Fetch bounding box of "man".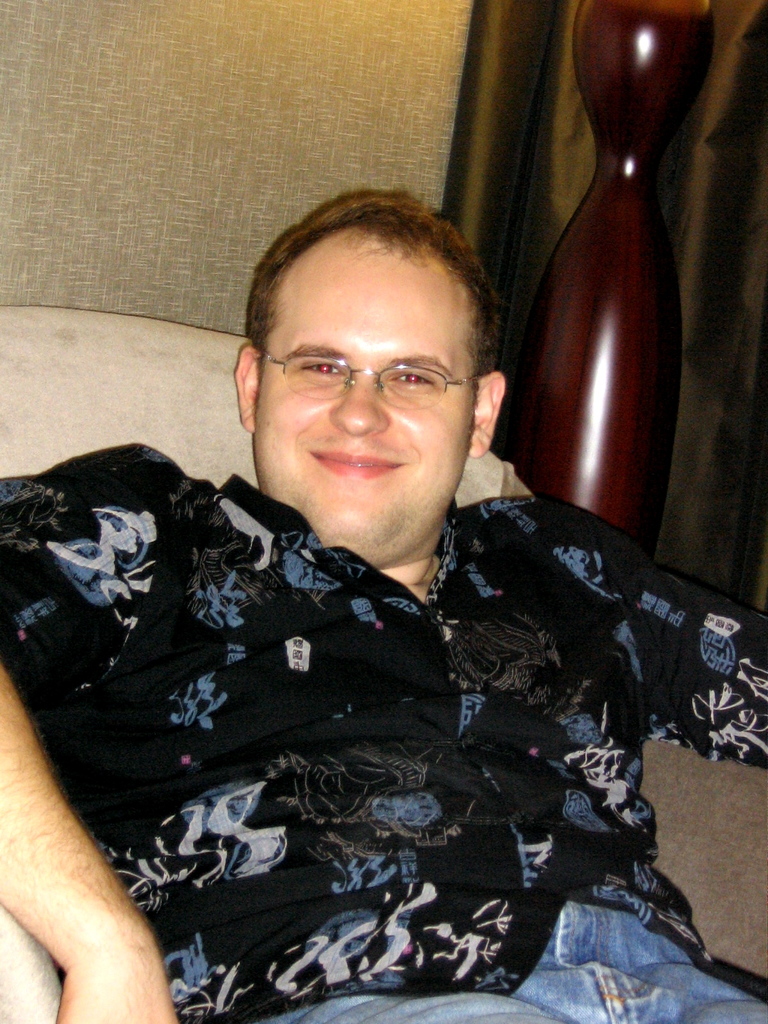
Bbox: l=0, t=184, r=767, b=1023.
